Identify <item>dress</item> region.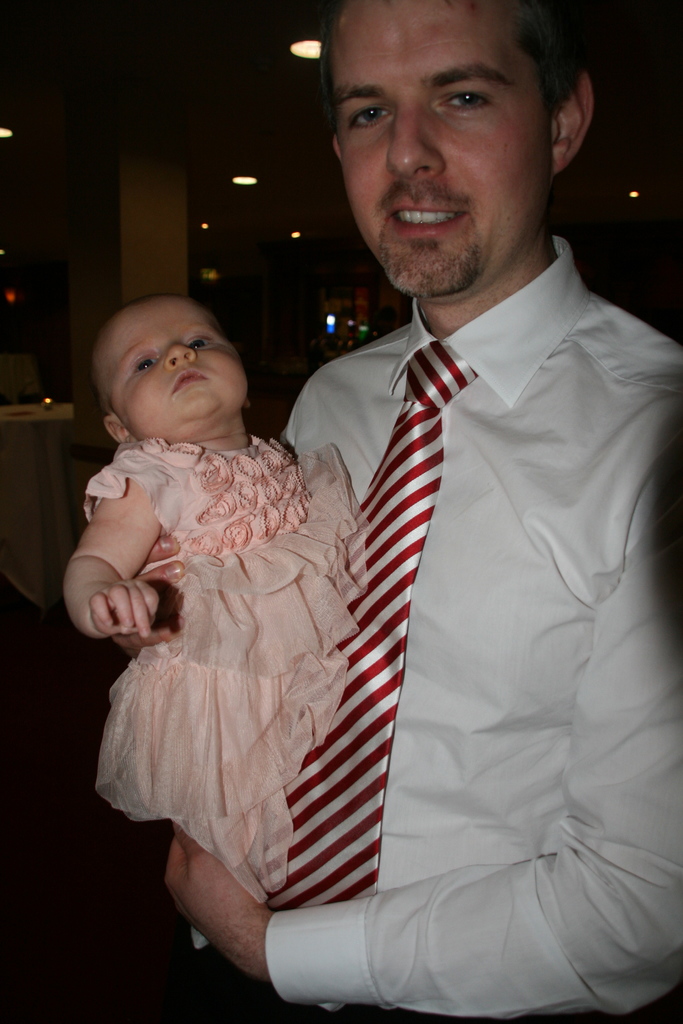
Region: box=[85, 438, 361, 904].
